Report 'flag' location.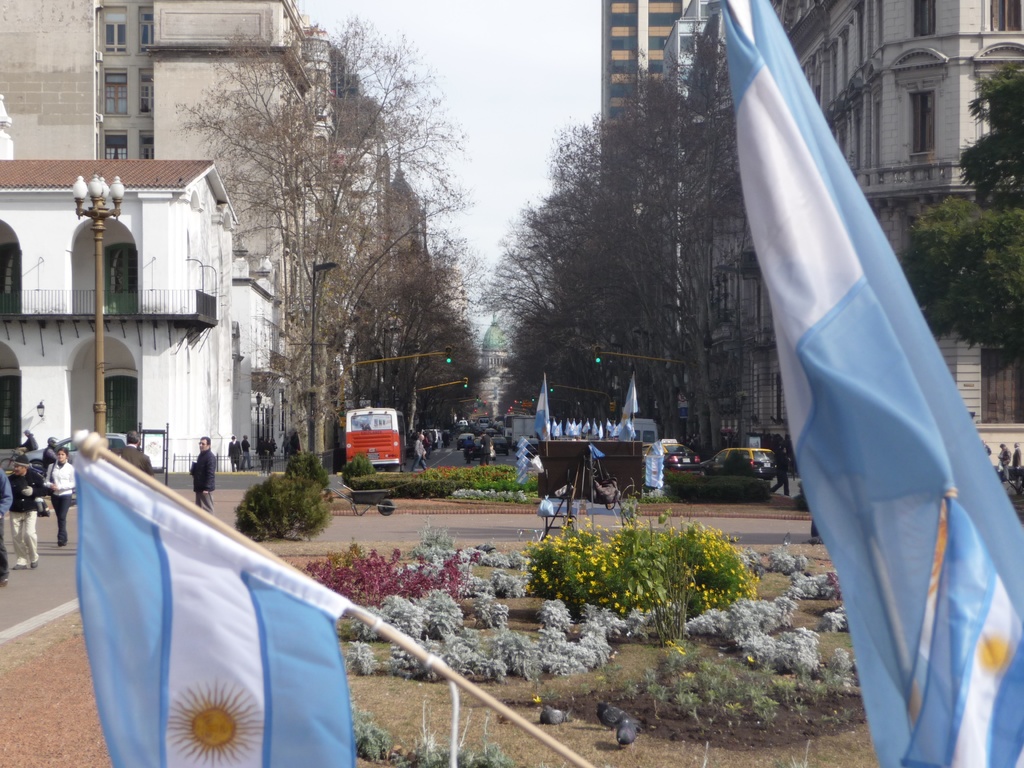
Report: (left=527, top=375, right=548, bottom=446).
